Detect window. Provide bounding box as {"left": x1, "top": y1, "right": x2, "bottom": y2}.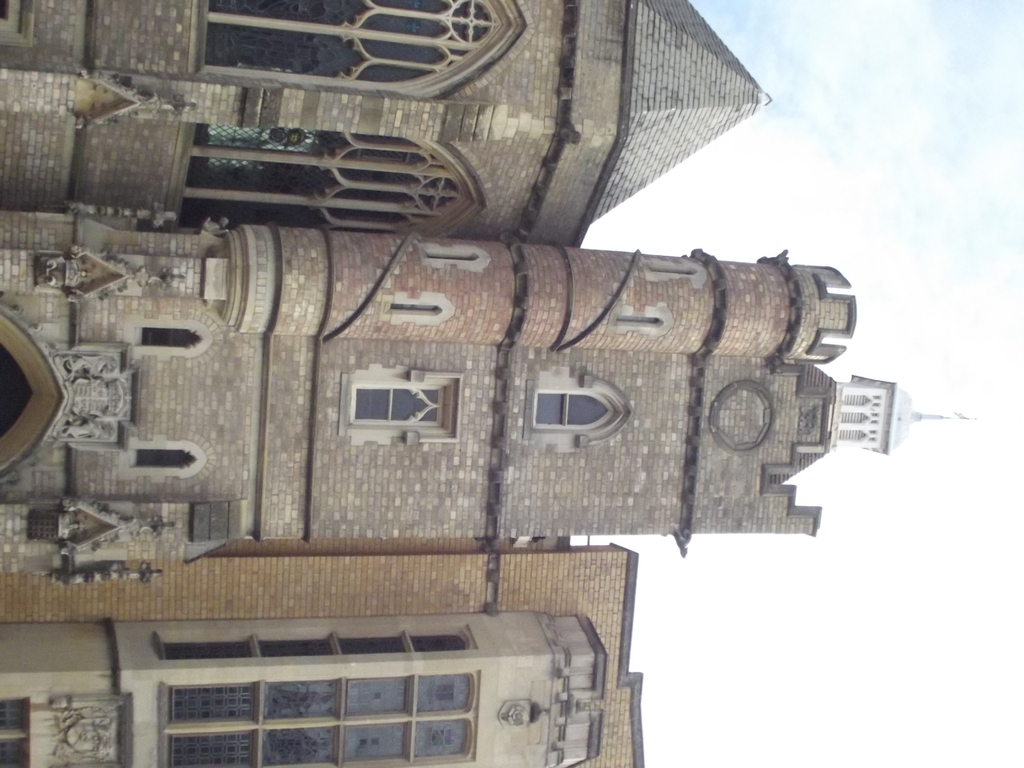
{"left": 836, "top": 385, "right": 876, "bottom": 444}.
